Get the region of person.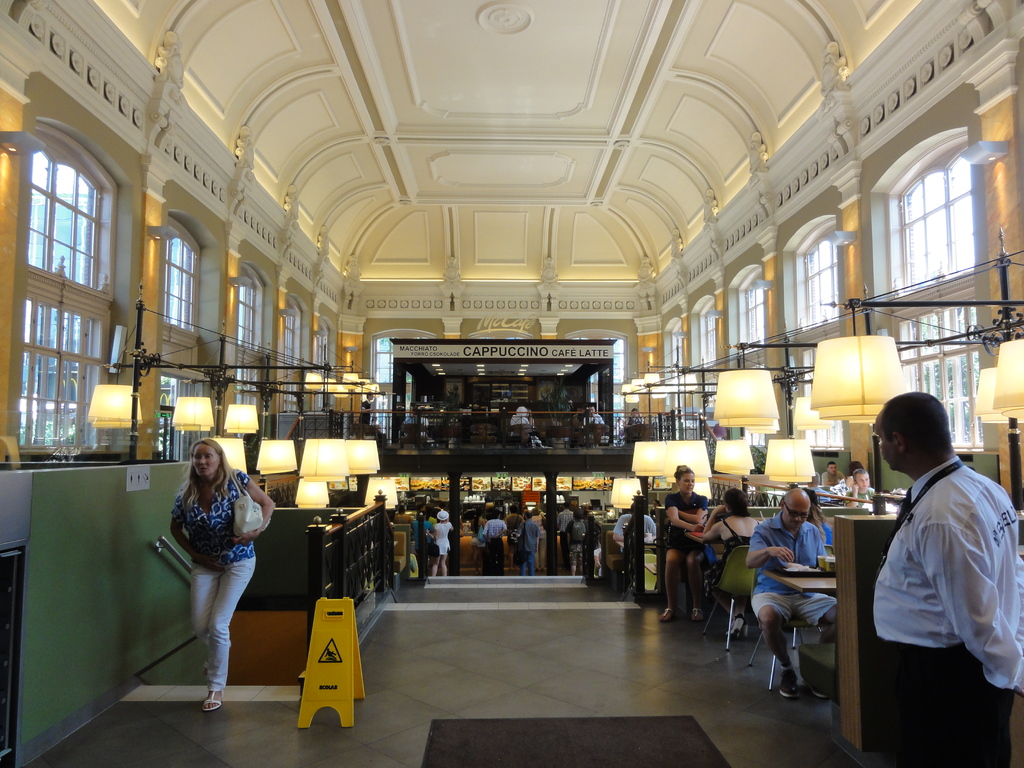
box=[569, 403, 586, 424].
